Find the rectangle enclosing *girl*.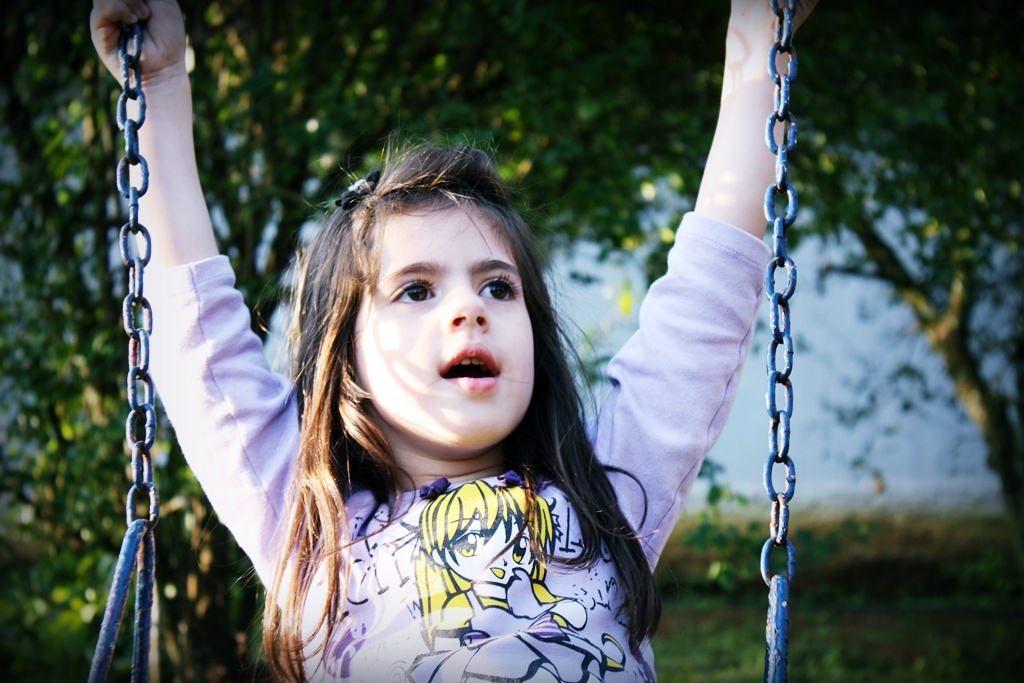
{"left": 86, "top": 0, "right": 819, "bottom": 682}.
